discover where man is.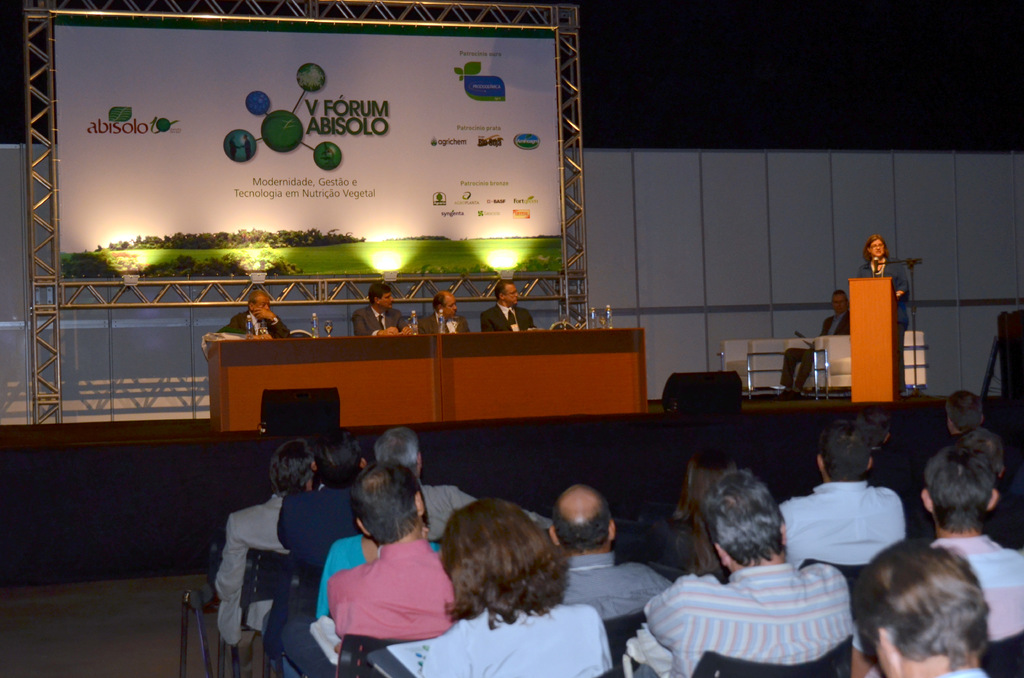
Discovered at 774:415:908:578.
